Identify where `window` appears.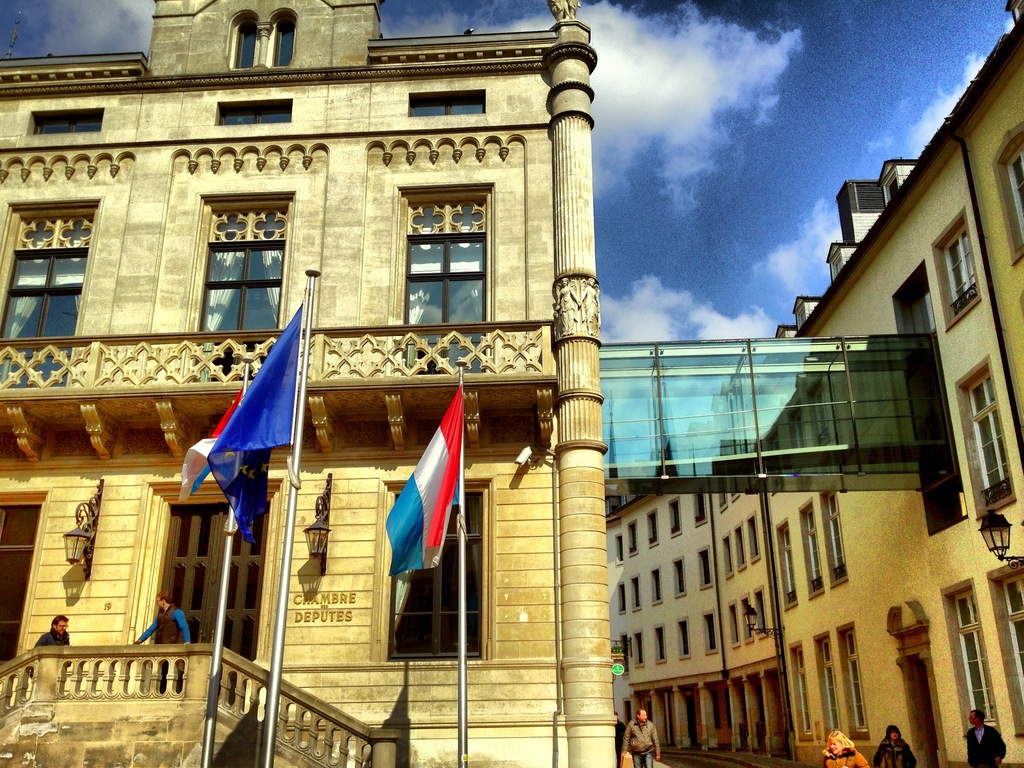
Appears at 991/122/1023/265.
